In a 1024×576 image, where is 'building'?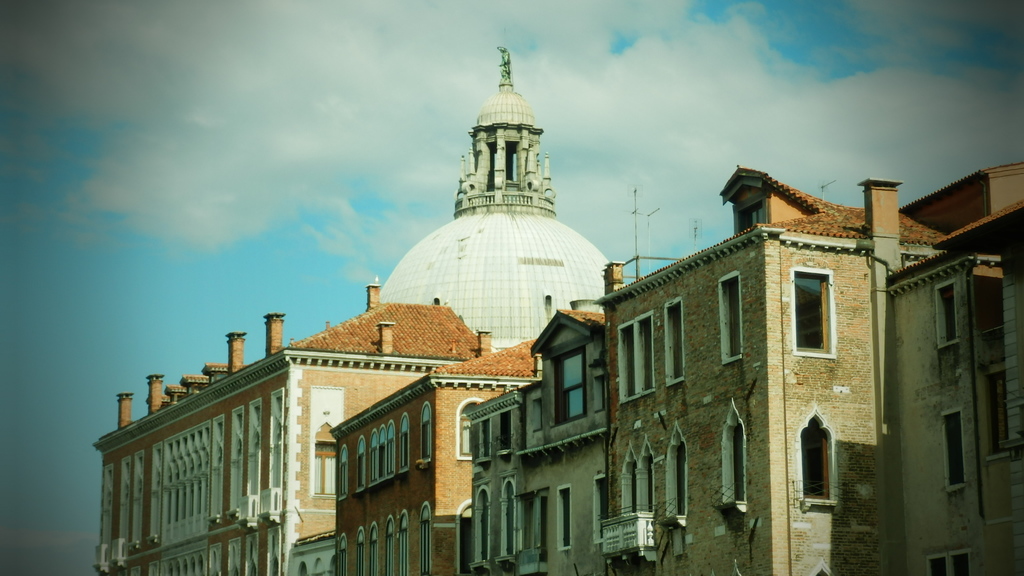
<region>466, 161, 1022, 575</region>.
